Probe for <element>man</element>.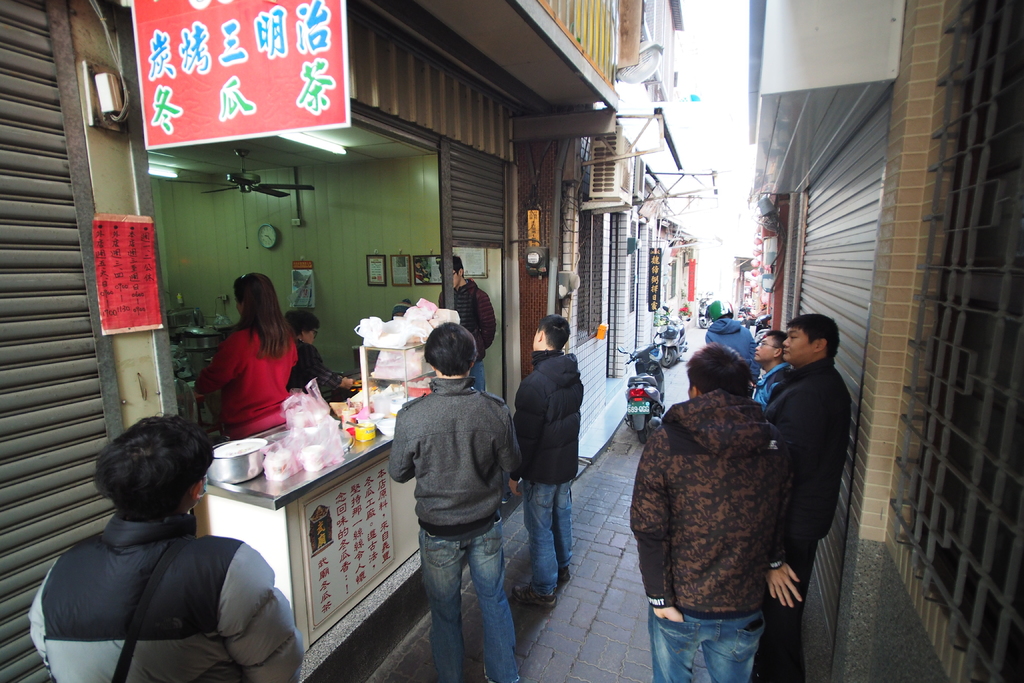
Probe result: (374,306,538,672).
